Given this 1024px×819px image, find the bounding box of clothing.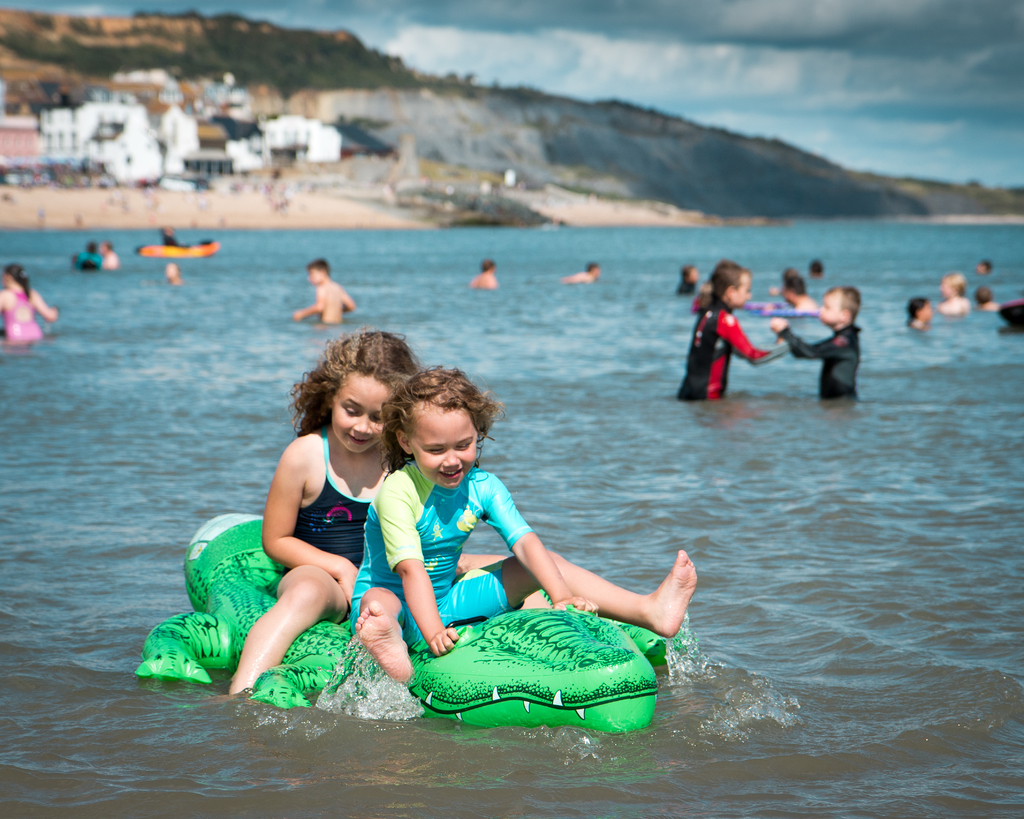
[left=1, top=290, right=41, bottom=343].
